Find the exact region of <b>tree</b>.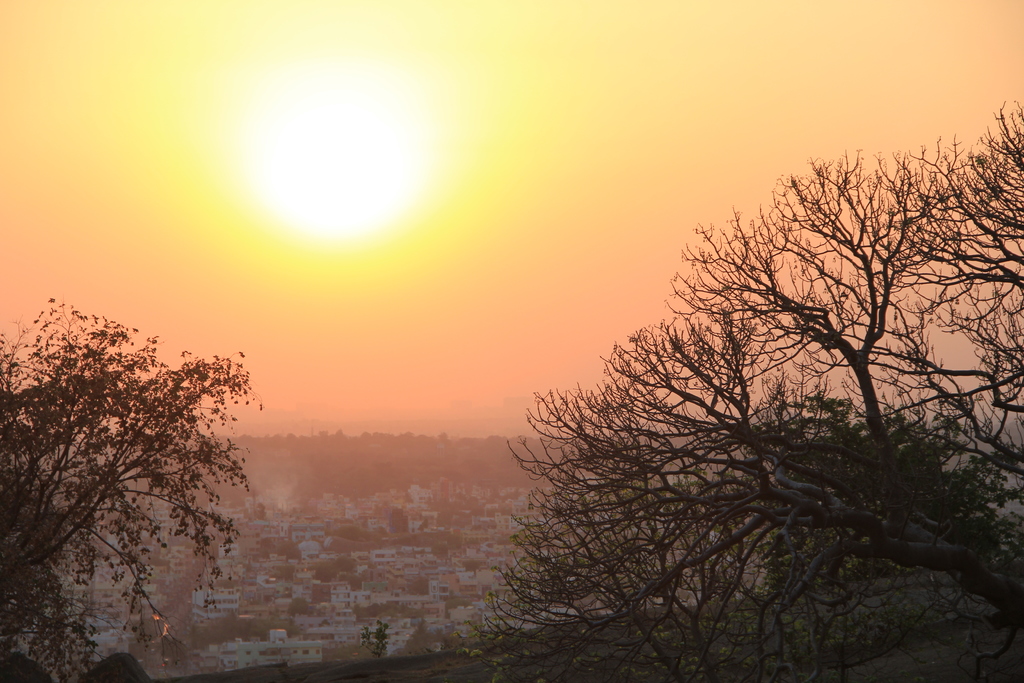
Exact region: 255:502:268:520.
